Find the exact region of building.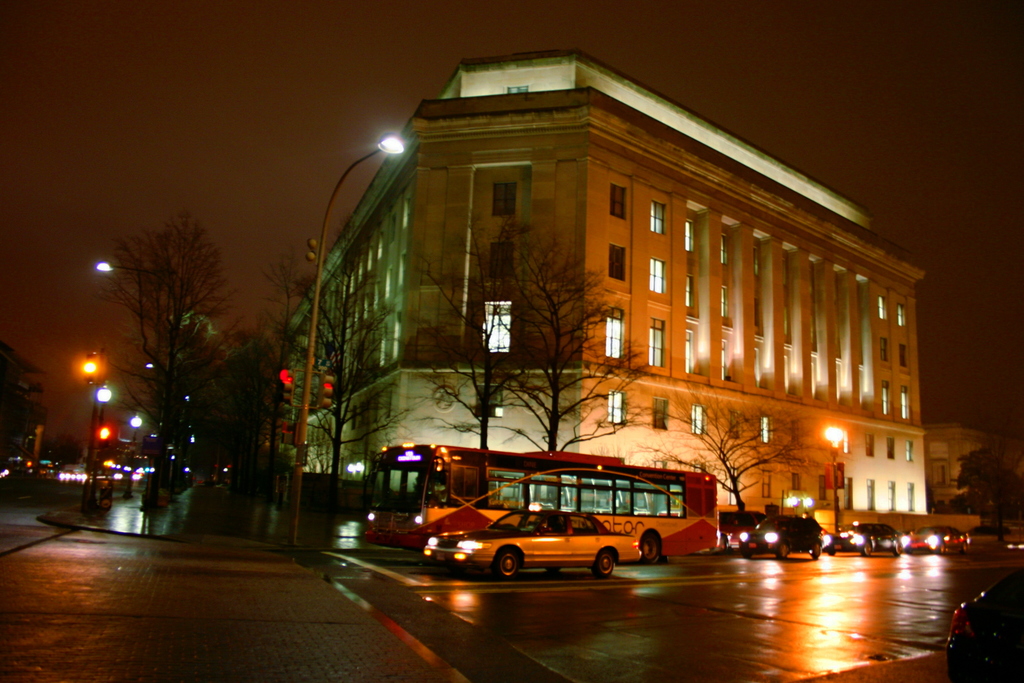
Exact region: locate(922, 414, 1023, 508).
